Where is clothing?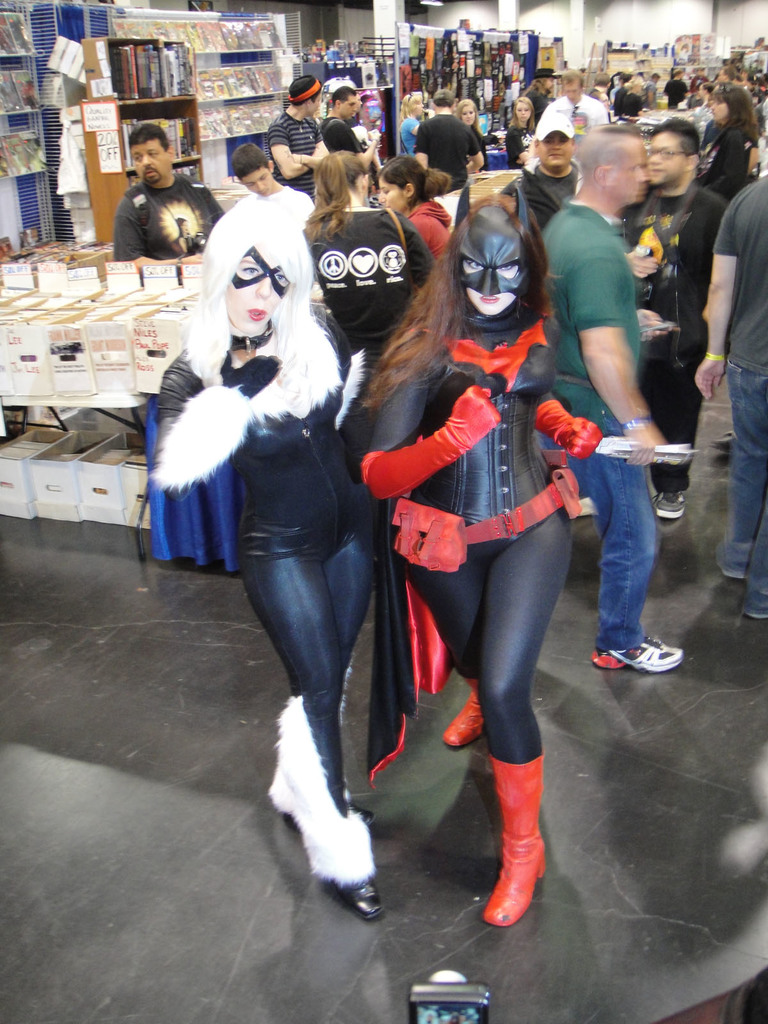
left=359, top=305, right=605, bottom=767.
